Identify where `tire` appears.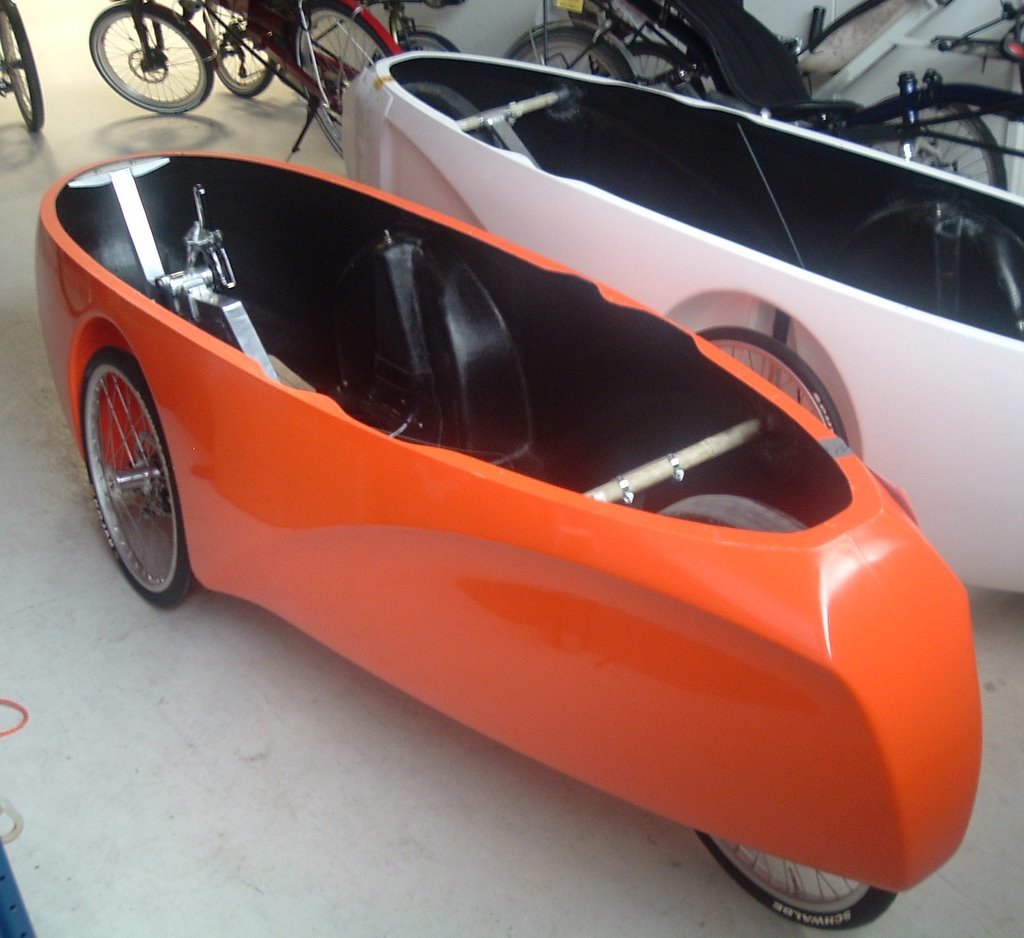
Appears at l=691, t=326, r=849, b=445.
